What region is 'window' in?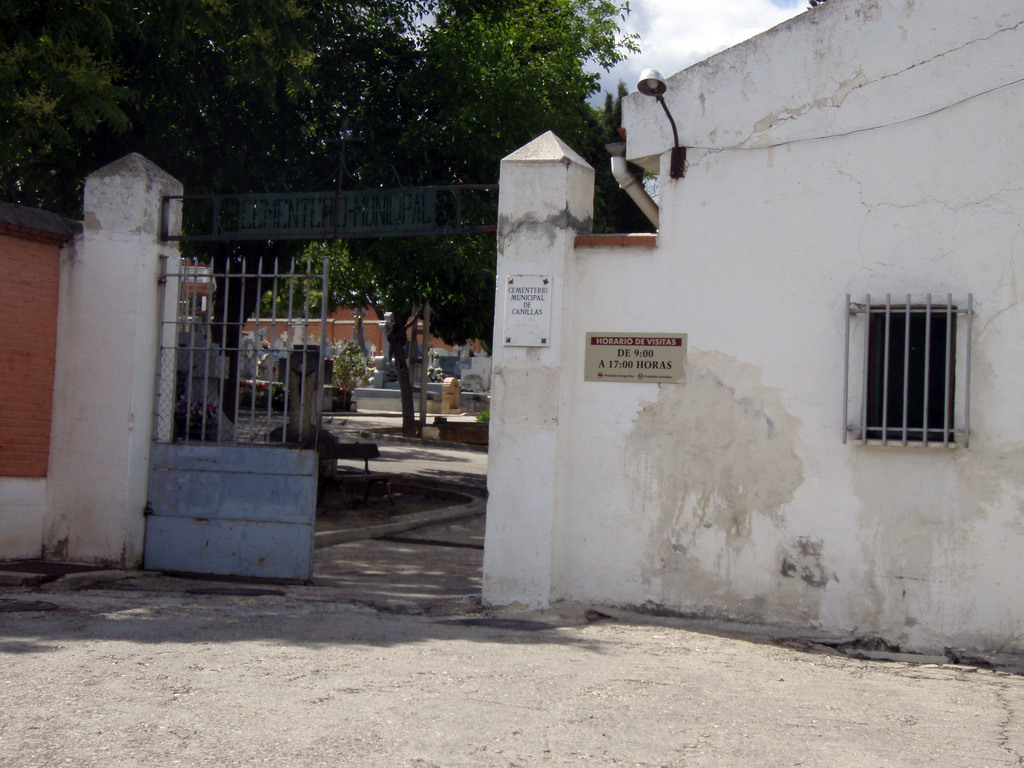
BBox(851, 270, 968, 456).
